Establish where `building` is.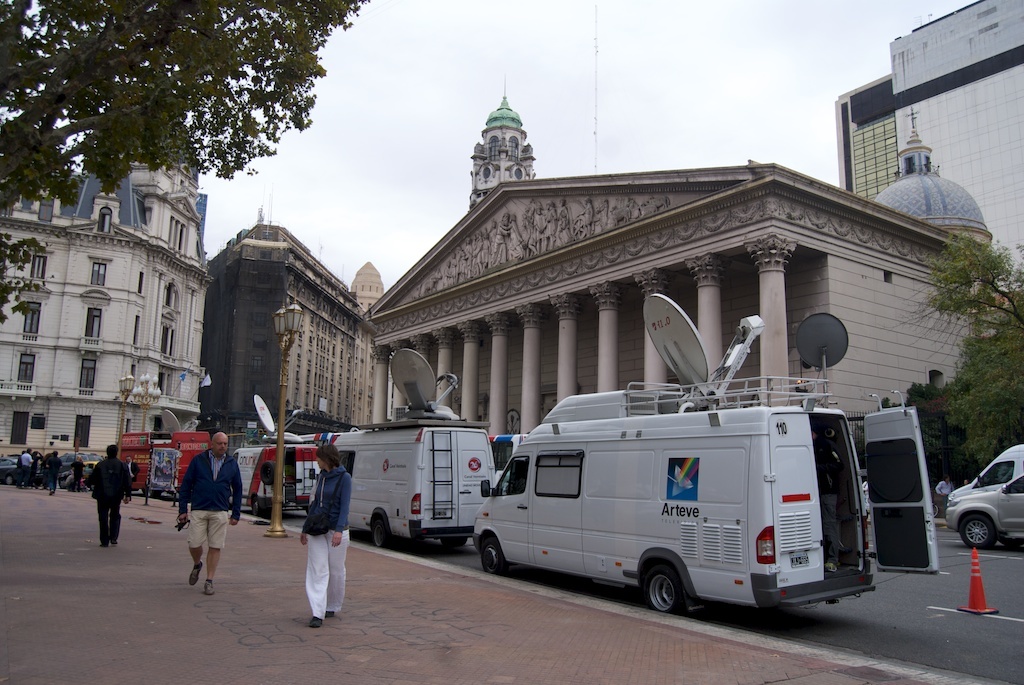
Established at crop(833, 0, 1023, 315).
